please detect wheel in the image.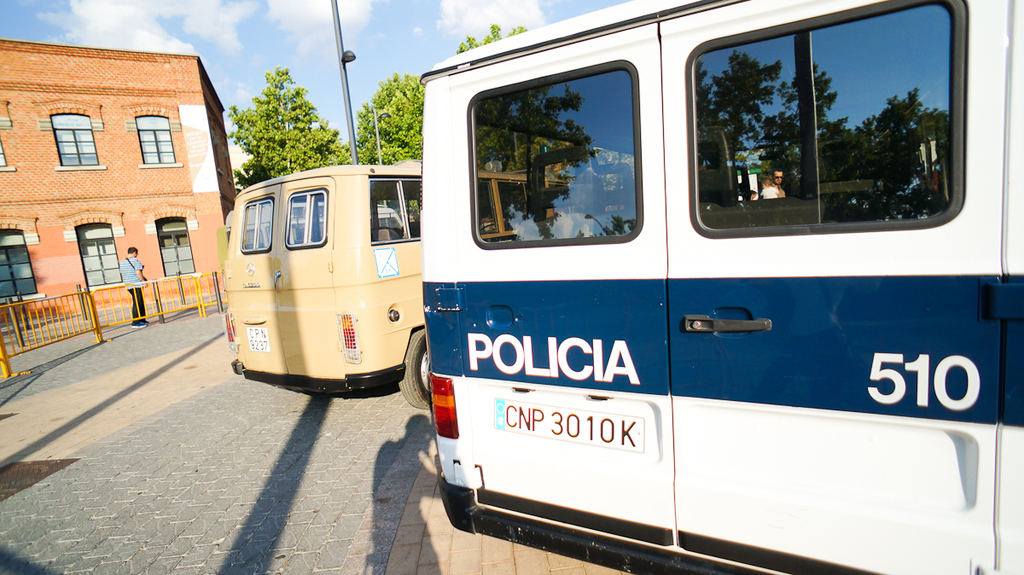
detection(395, 322, 436, 433).
